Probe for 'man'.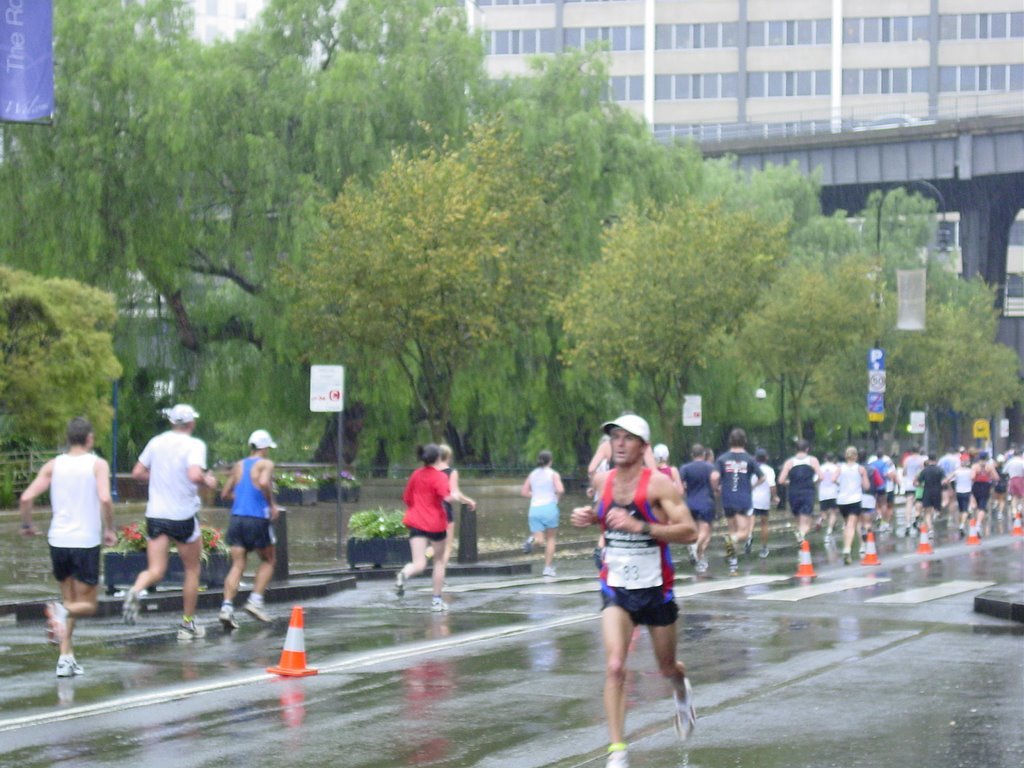
Probe result: 859,444,879,556.
